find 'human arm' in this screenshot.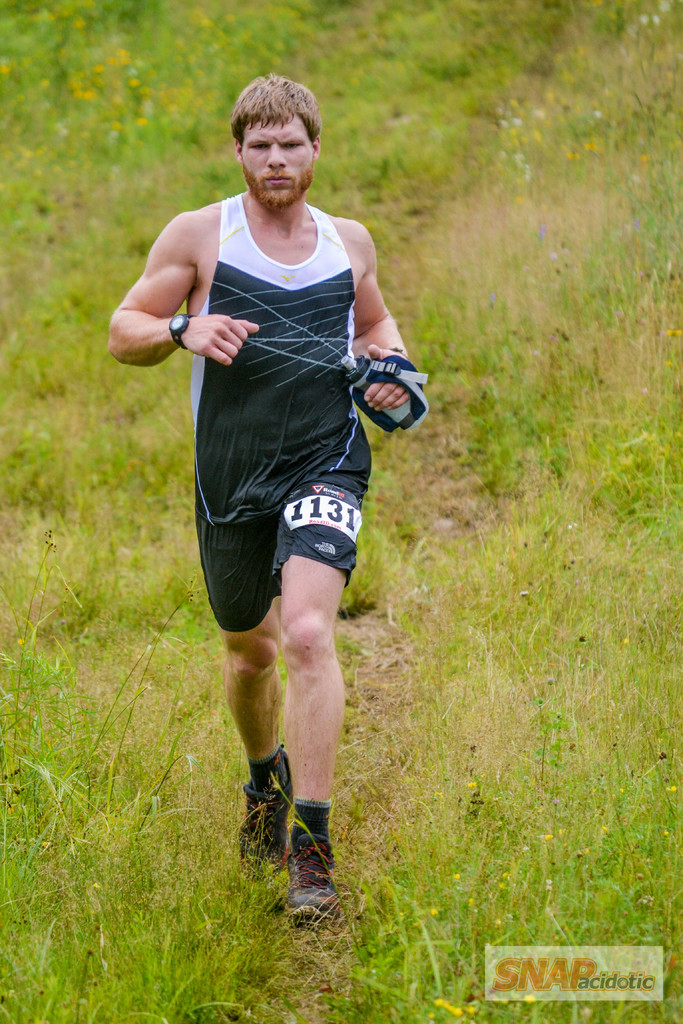
The bounding box for 'human arm' is bbox(344, 218, 448, 442).
